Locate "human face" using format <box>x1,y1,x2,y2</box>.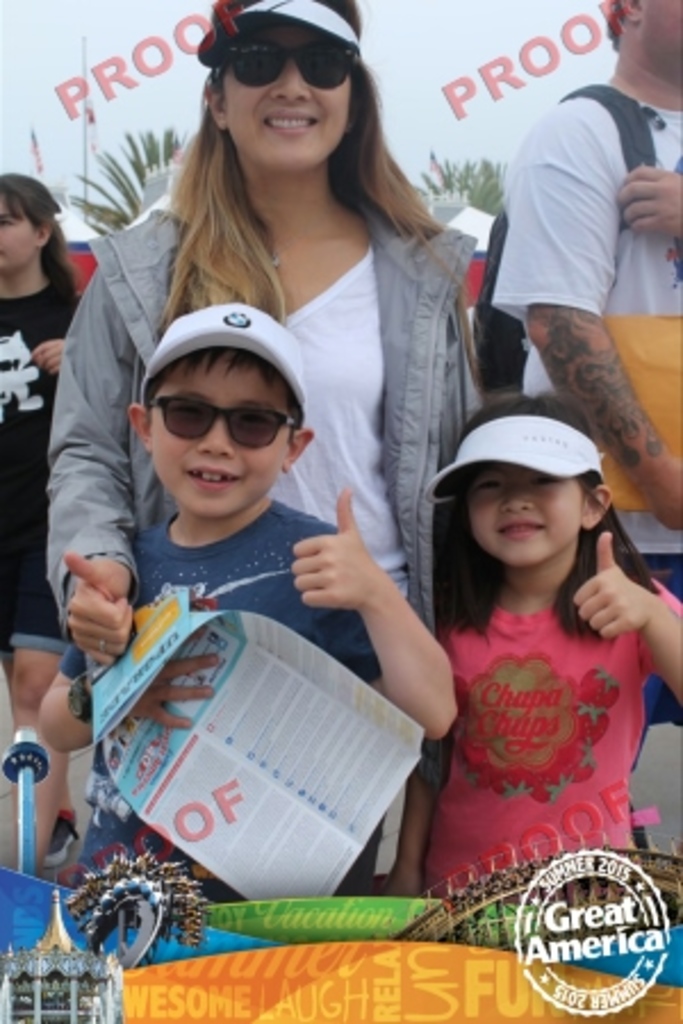
<box>225,25,351,173</box>.
